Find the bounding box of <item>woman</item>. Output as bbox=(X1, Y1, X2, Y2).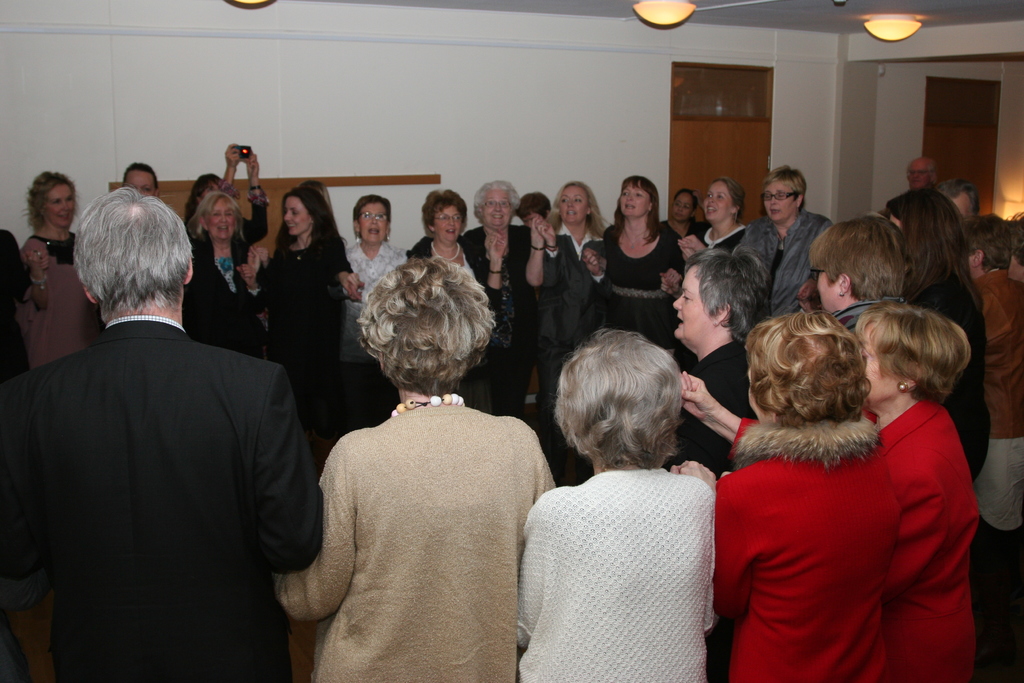
bbox=(710, 313, 896, 682).
